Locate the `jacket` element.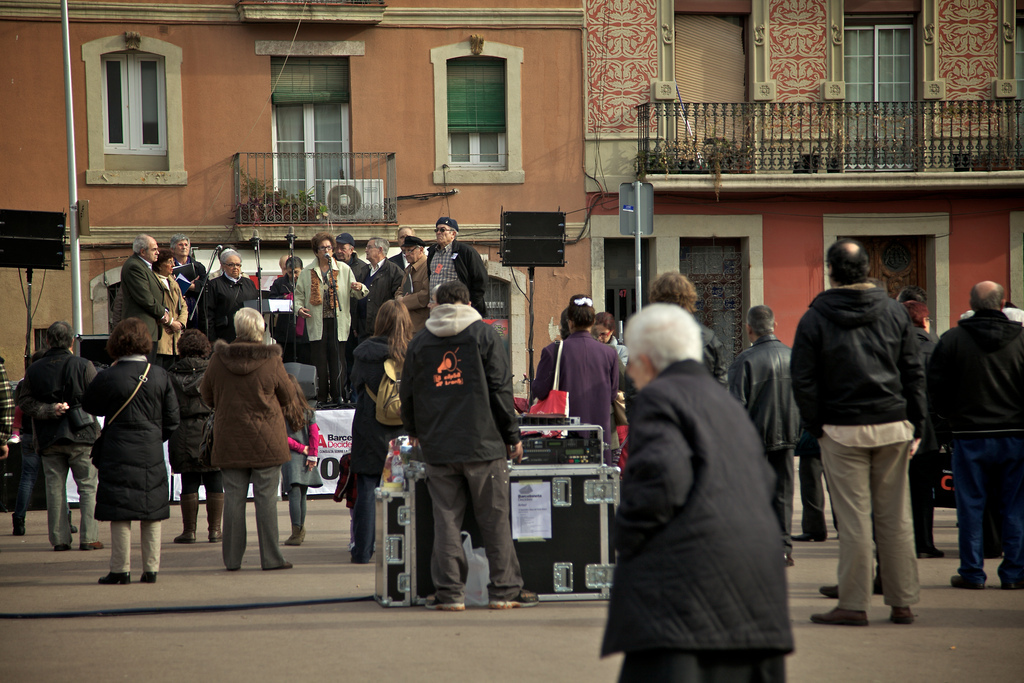
Element bbox: 23:344:108:455.
